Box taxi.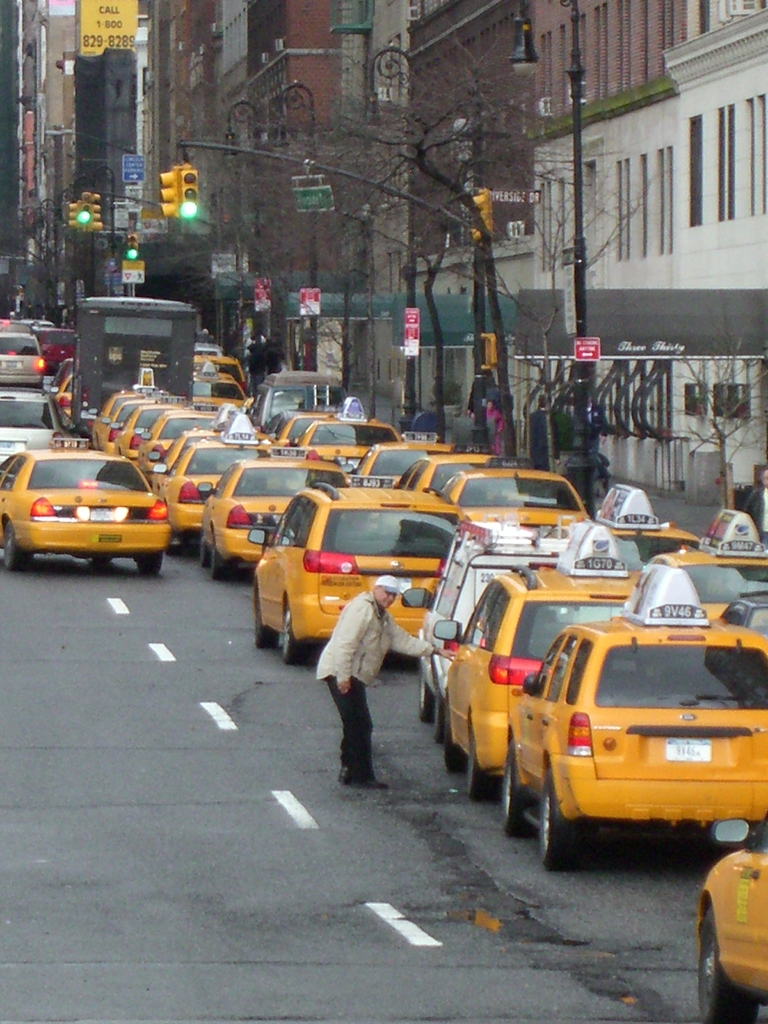
(left=441, top=456, right=595, bottom=527).
